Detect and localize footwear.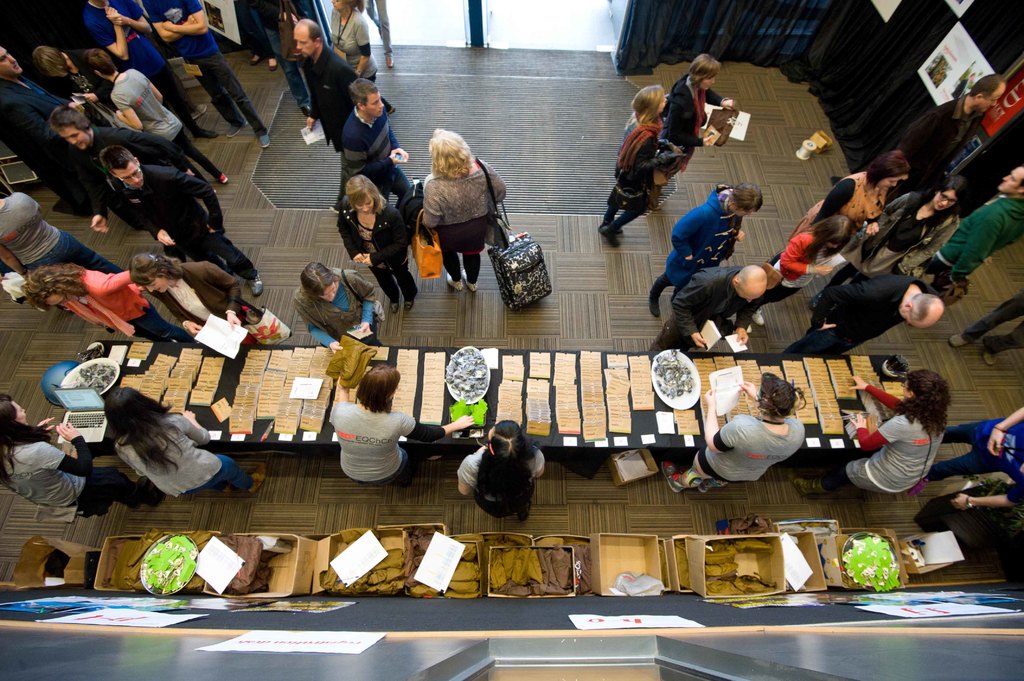
Localized at x1=945 y1=333 x2=972 y2=348.
